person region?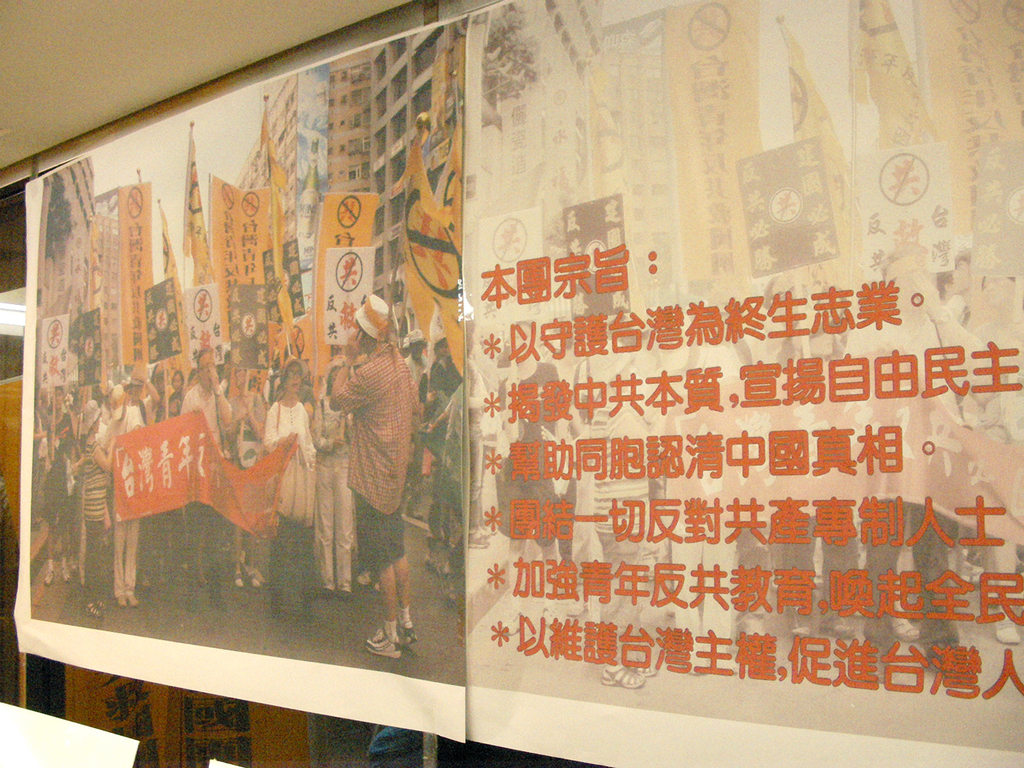
box=[405, 340, 421, 369]
